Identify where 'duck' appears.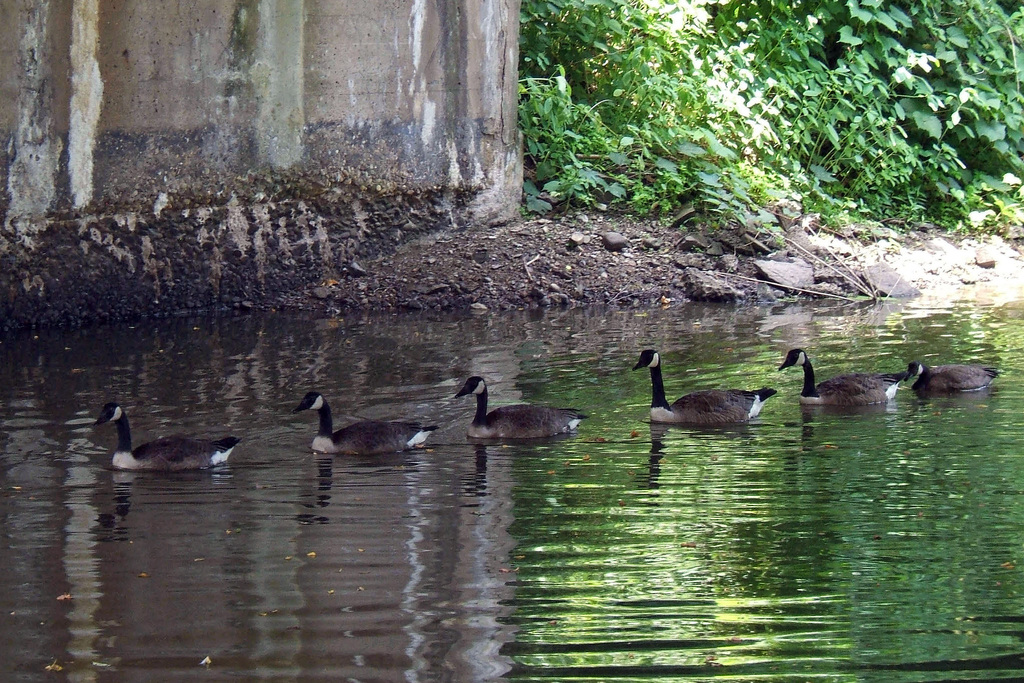
Appears at <box>296,388,436,461</box>.
